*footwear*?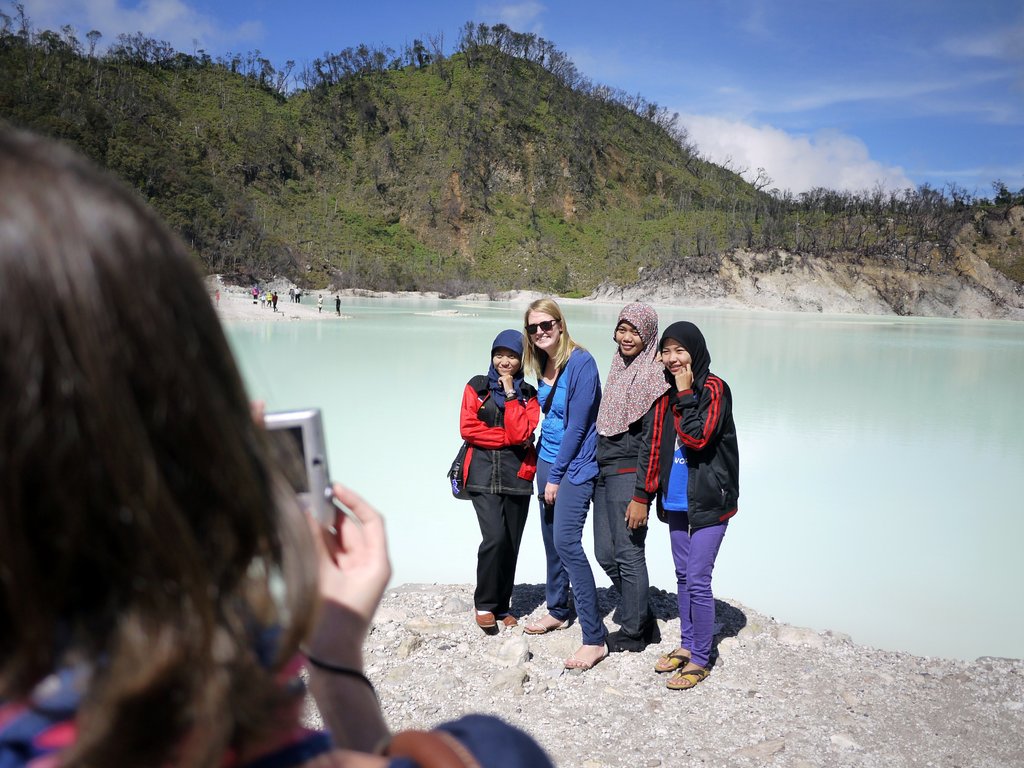
l=501, t=609, r=516, b=627
